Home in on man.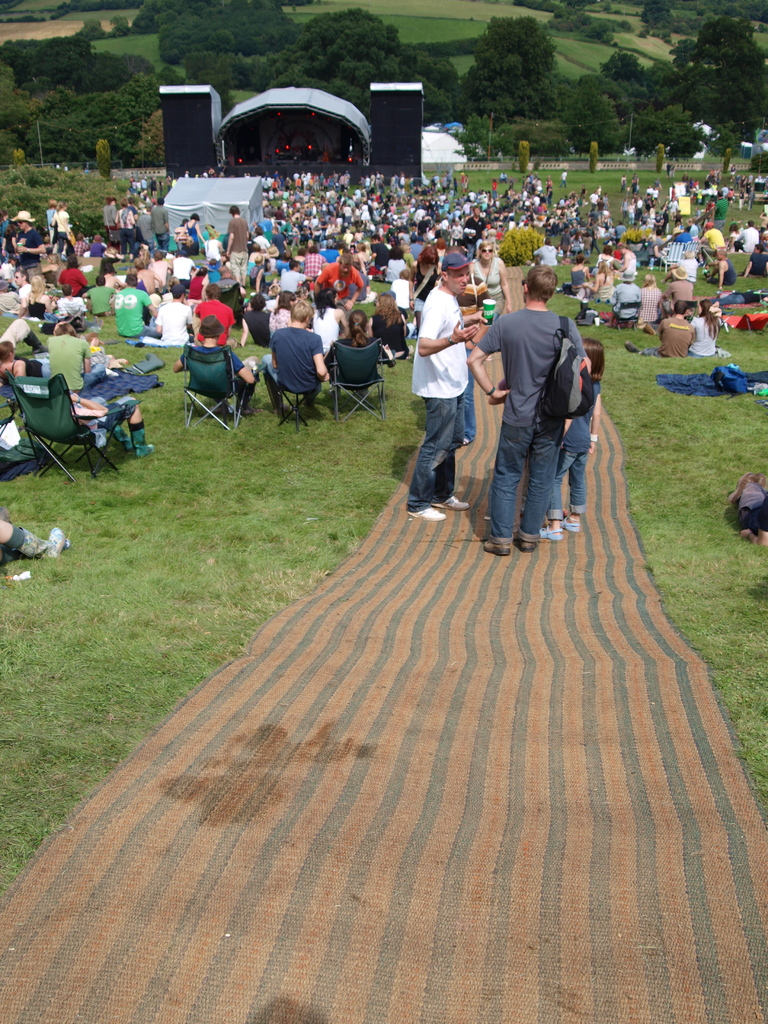
Homed in at 403/253/479/522.
